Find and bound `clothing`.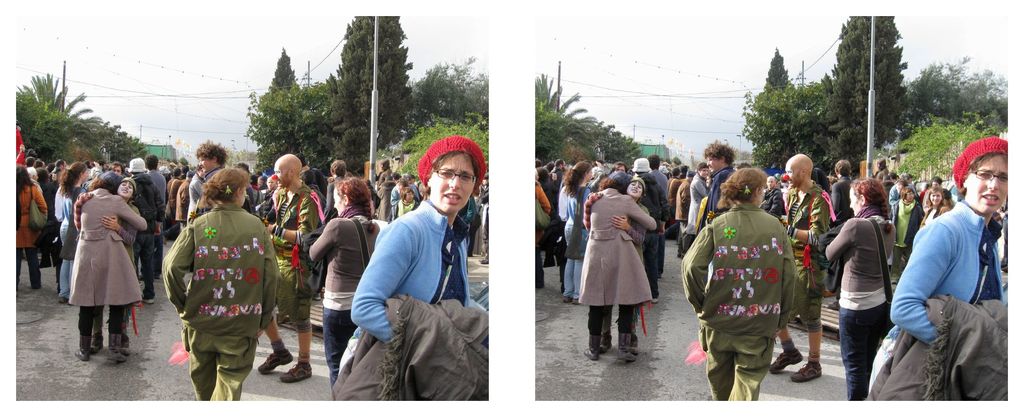
Bound: crop(312, 216, 381, 400).
